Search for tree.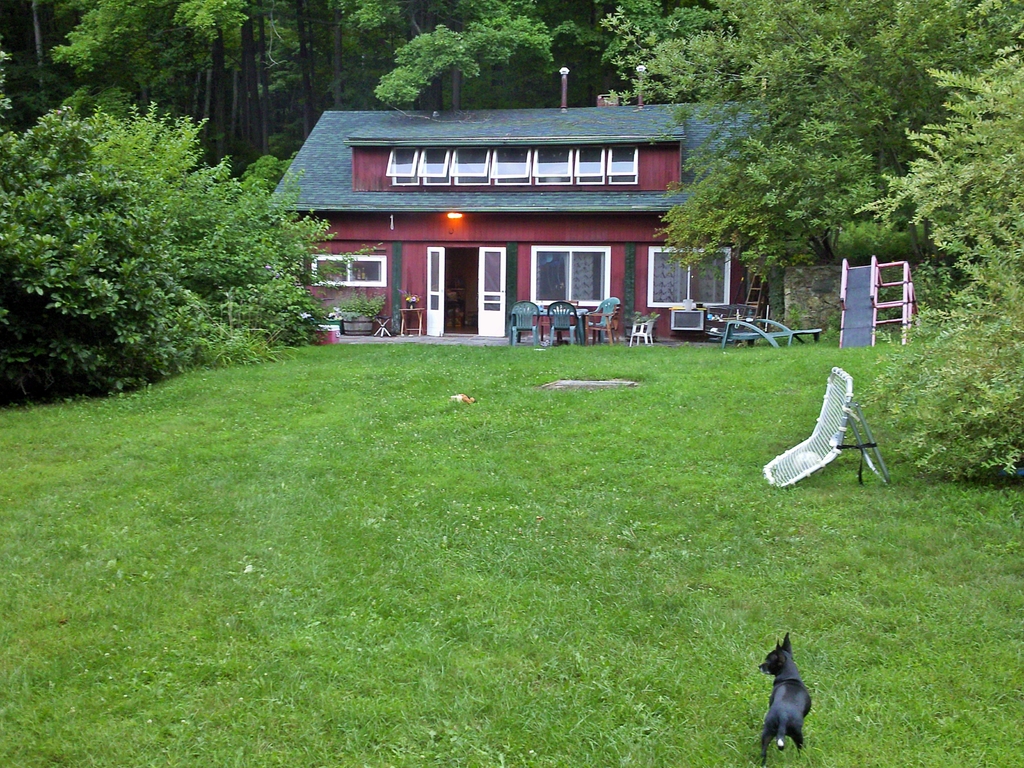
Found at x1=598 y1=0 x2=1023 y2=326.
